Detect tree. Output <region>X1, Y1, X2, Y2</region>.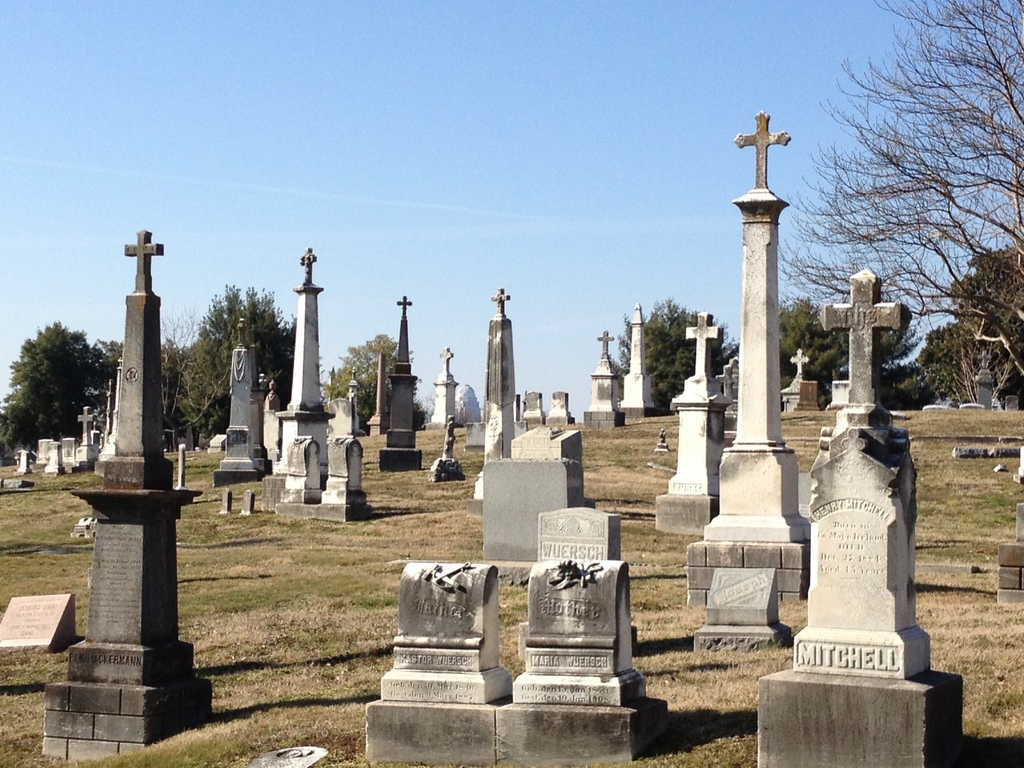
<region>773, 0, 1023, 377</region>.
